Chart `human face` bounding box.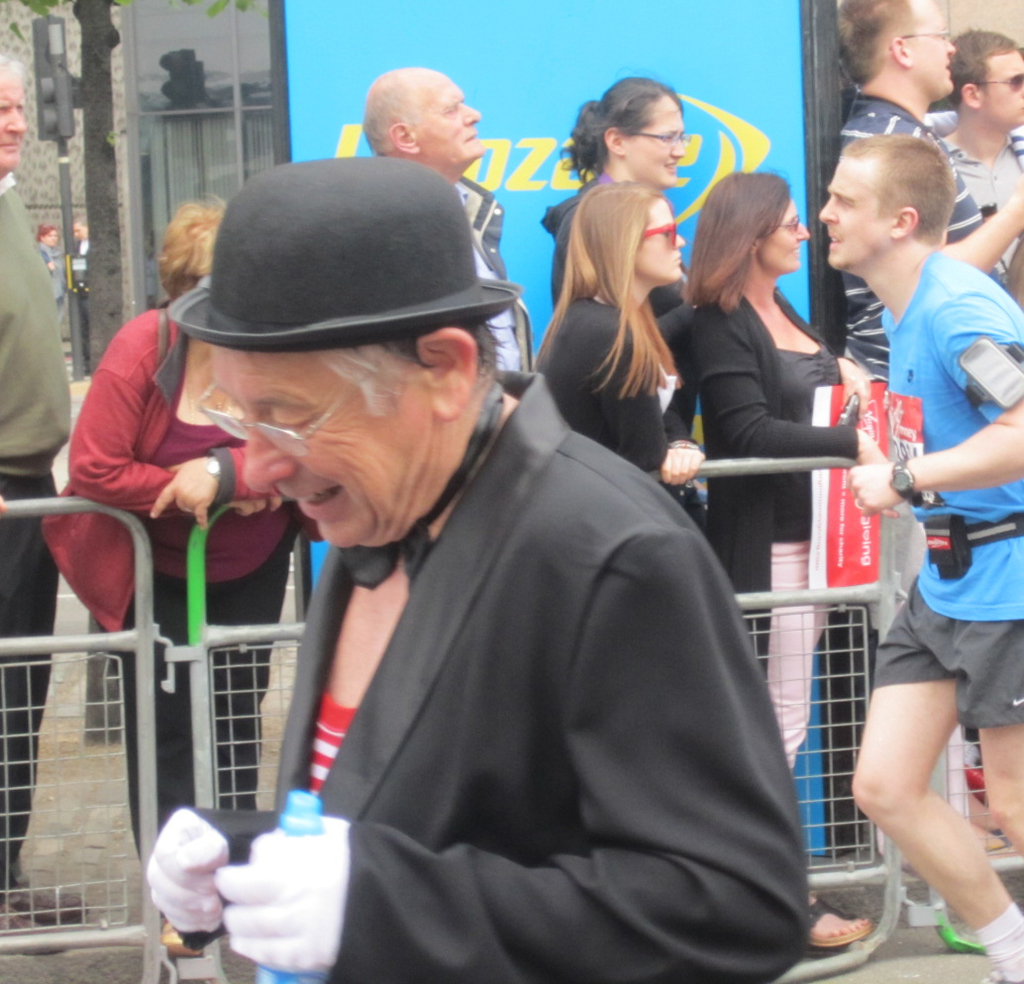
Charted: (632,96,685,190).
